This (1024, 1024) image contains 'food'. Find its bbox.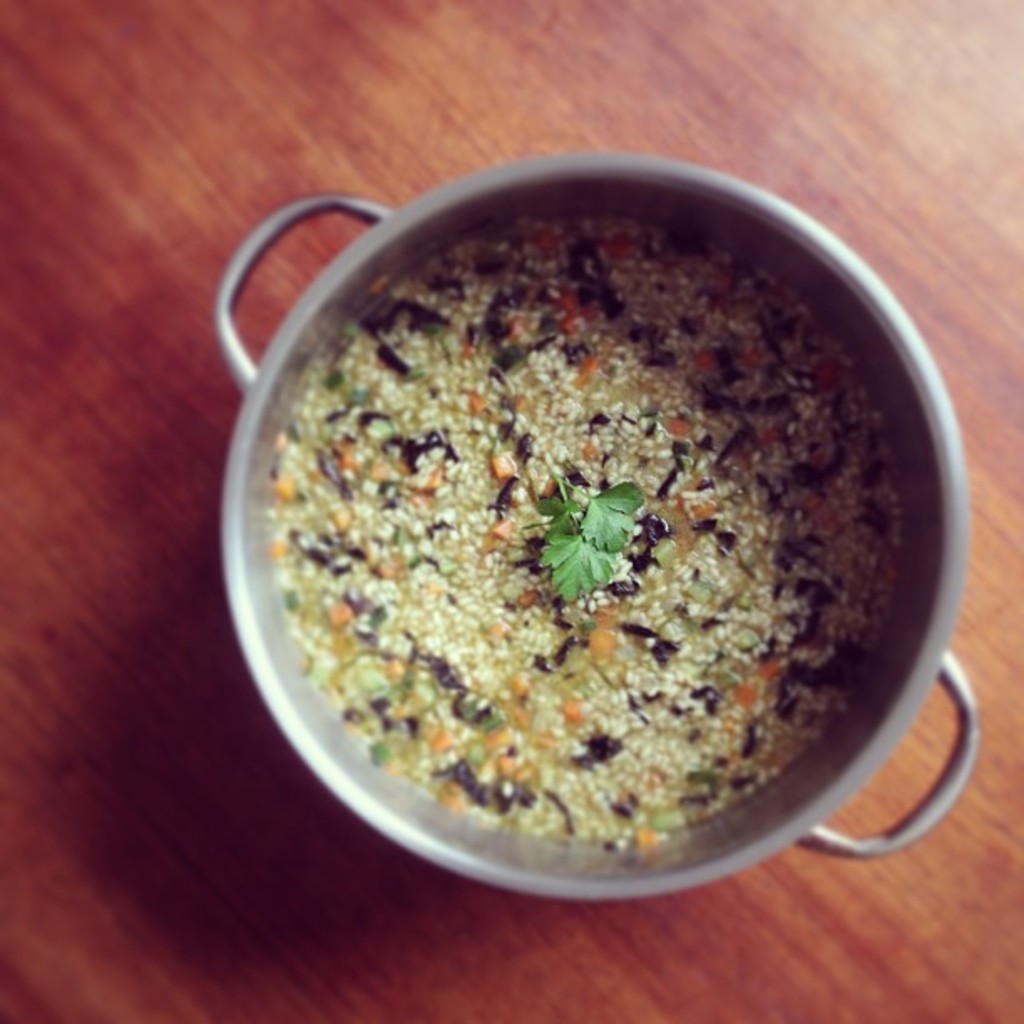
[253, 187, 927, 858].
